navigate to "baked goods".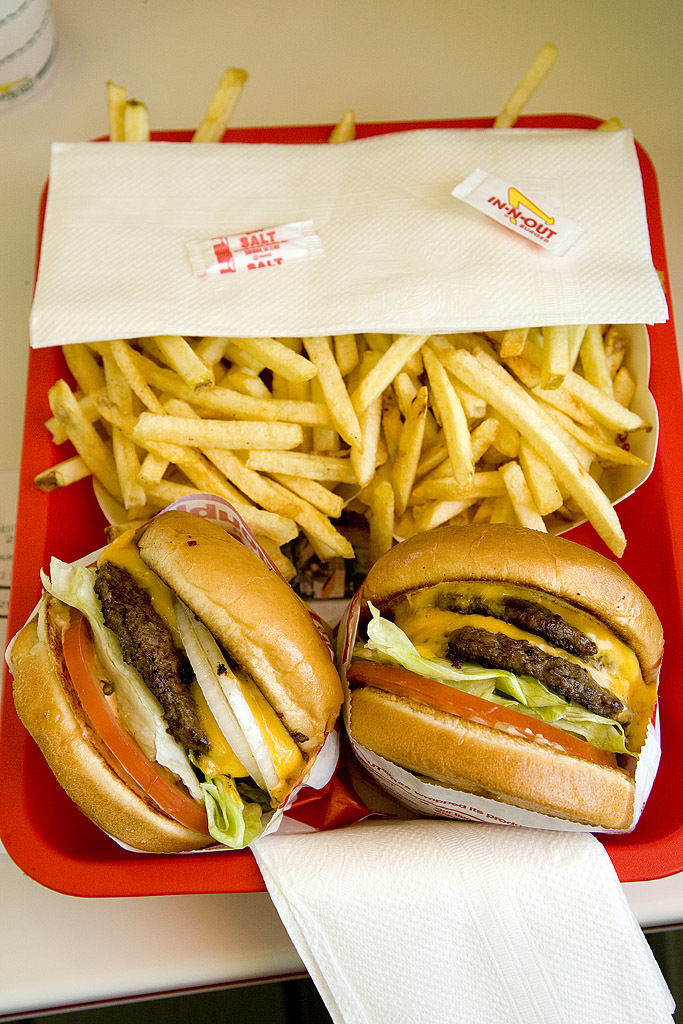
Navigation target: BBox(346, 519, 658, 824).
